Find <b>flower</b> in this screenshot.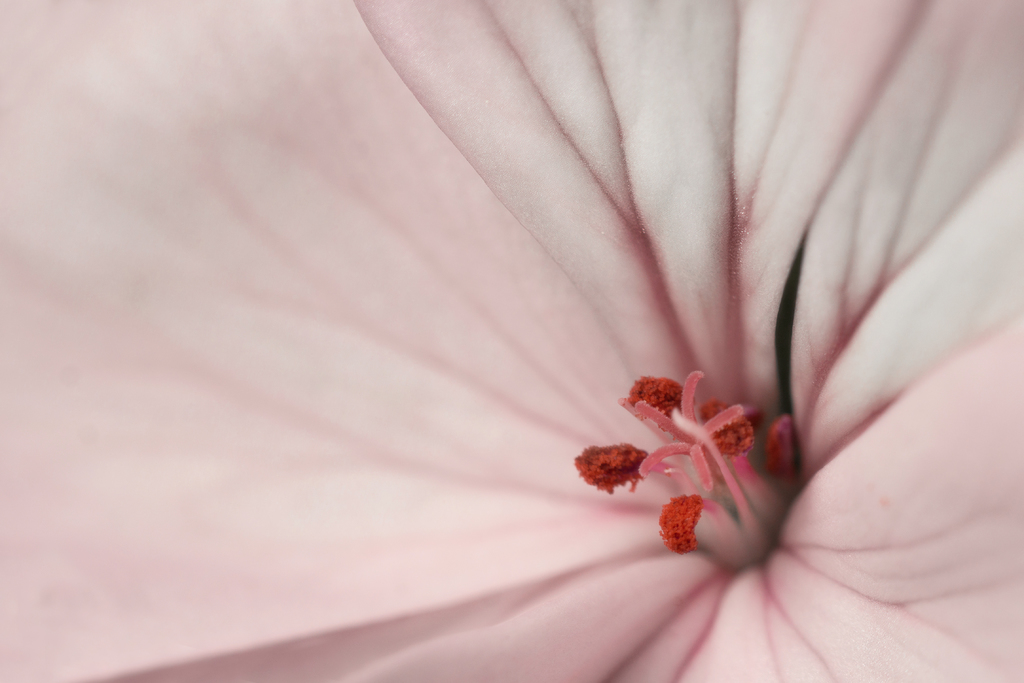
The bounding box for <b>flower</b> is x1=0 y1=0 x2=1023 y2=682.
